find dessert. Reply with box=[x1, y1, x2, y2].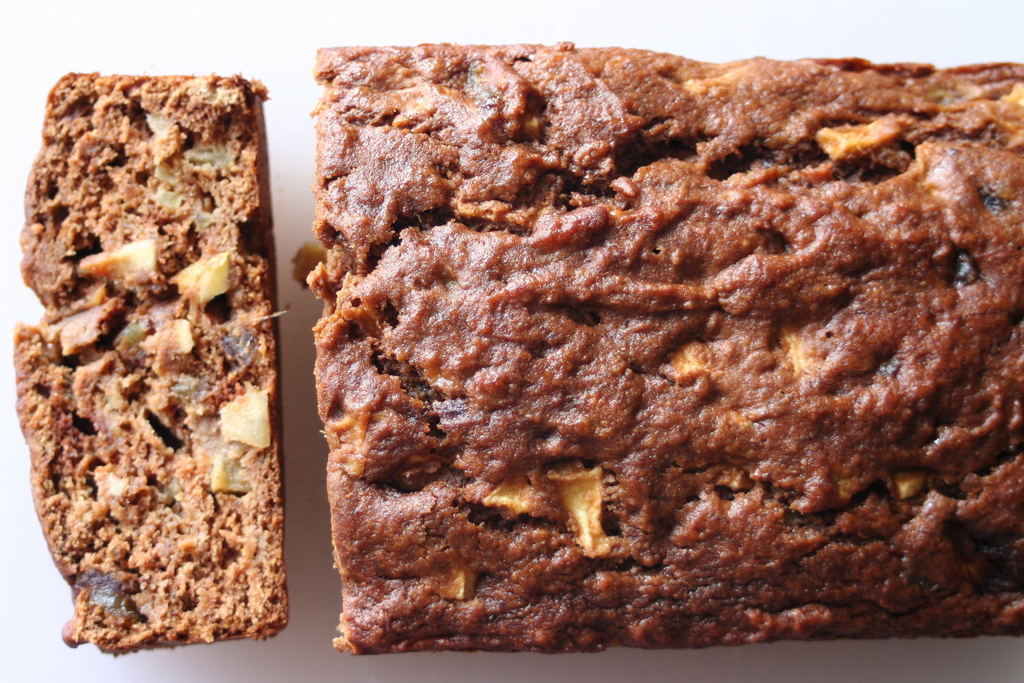
box=[12, 76, 287, 656].
